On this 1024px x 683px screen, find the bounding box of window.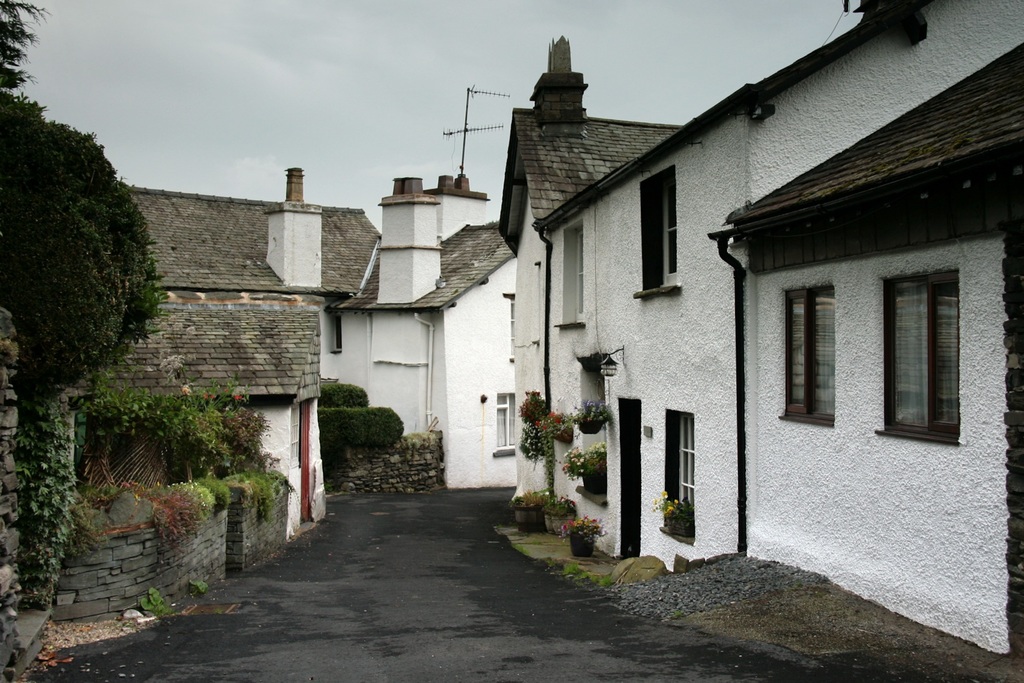
Bounding box: left=658, top=411, right=697, bottom=544.
